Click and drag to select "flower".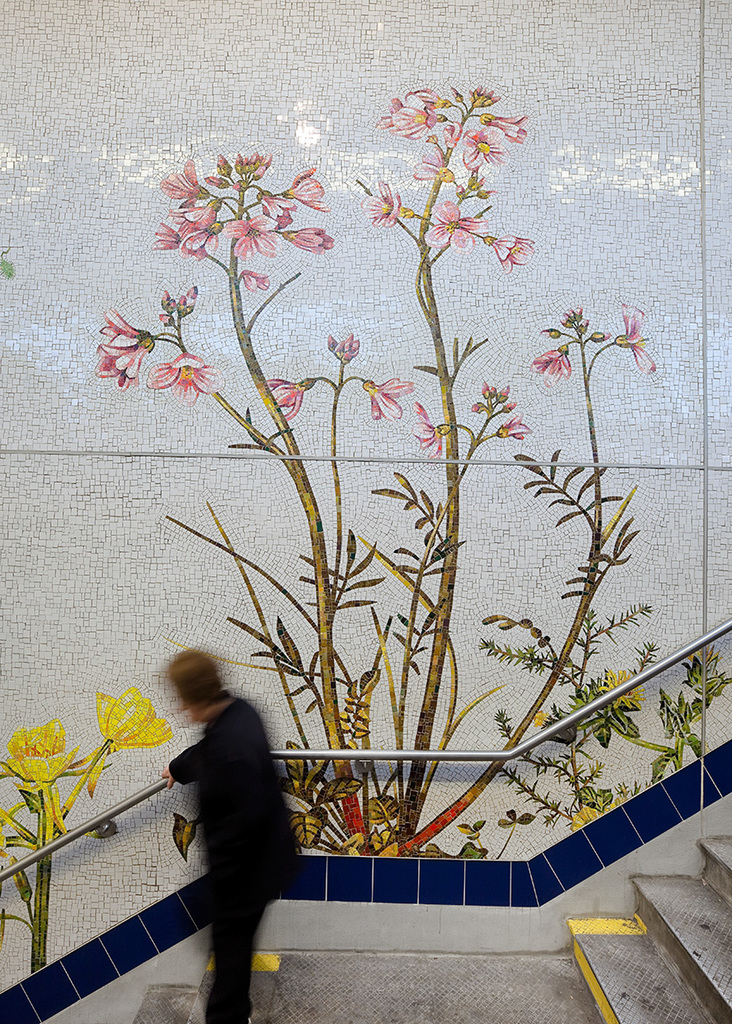
Selection: (73, 750, 111, 798).
